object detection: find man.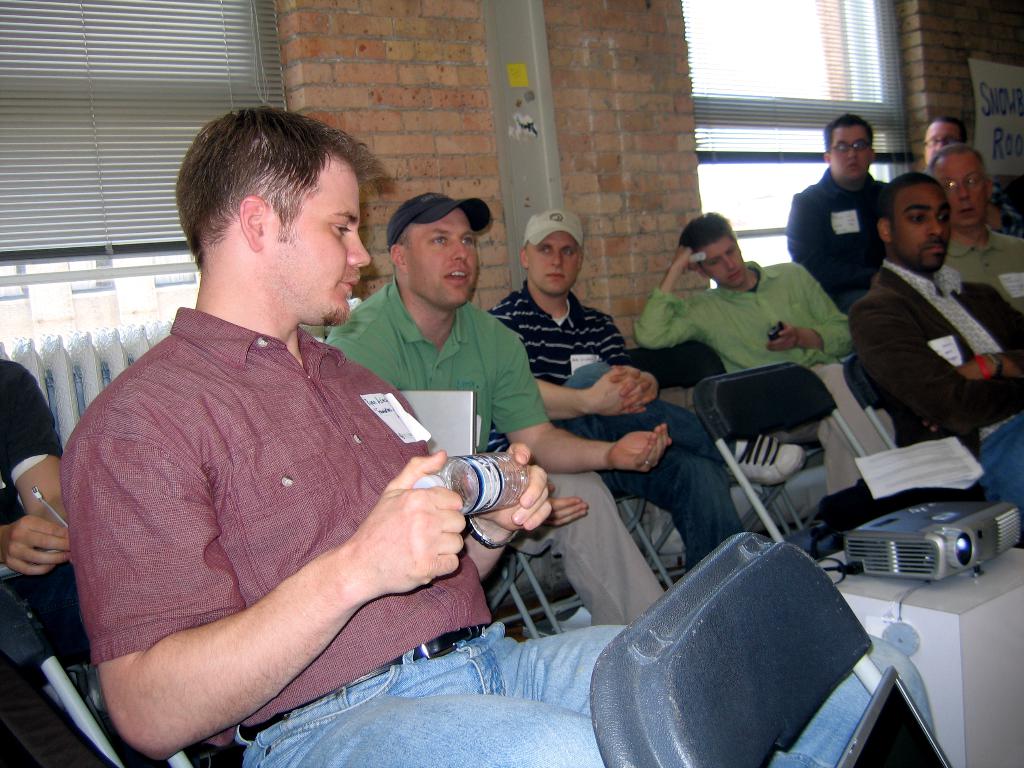
0:356:93:669.
